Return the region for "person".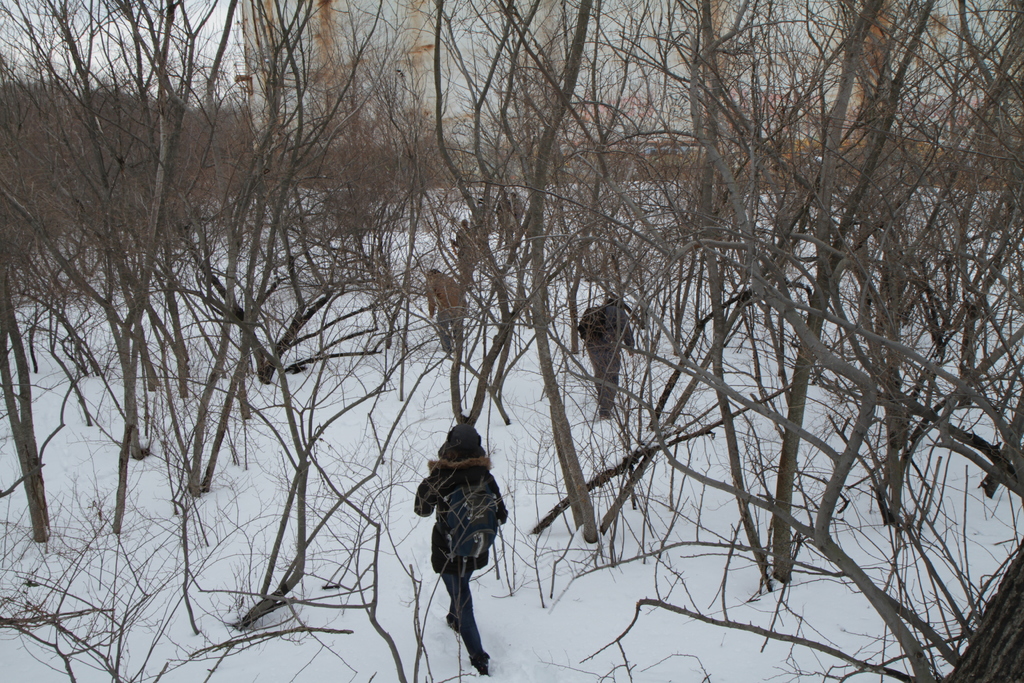
425,264,461,355.
